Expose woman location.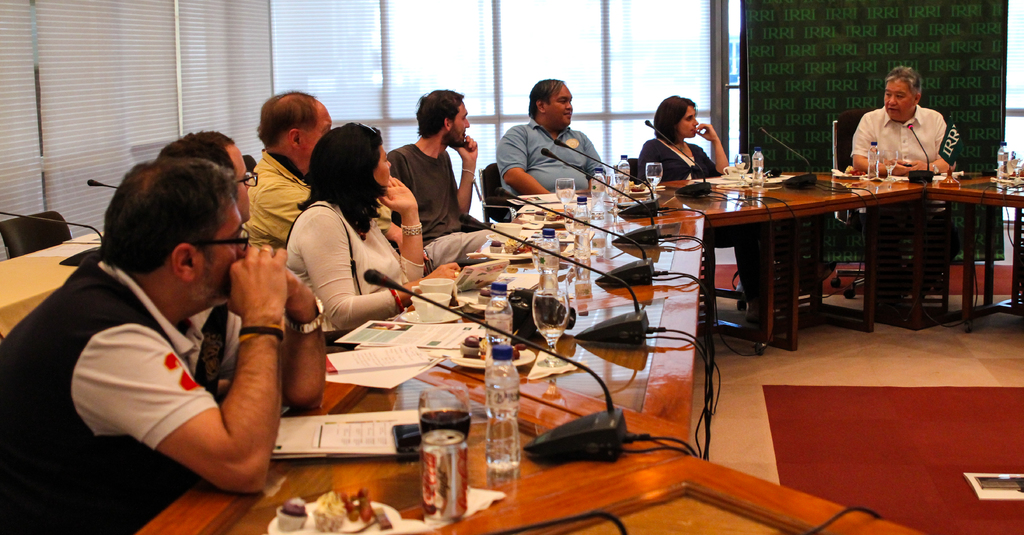
Exposed at locate(284, 116, 408, 365).
